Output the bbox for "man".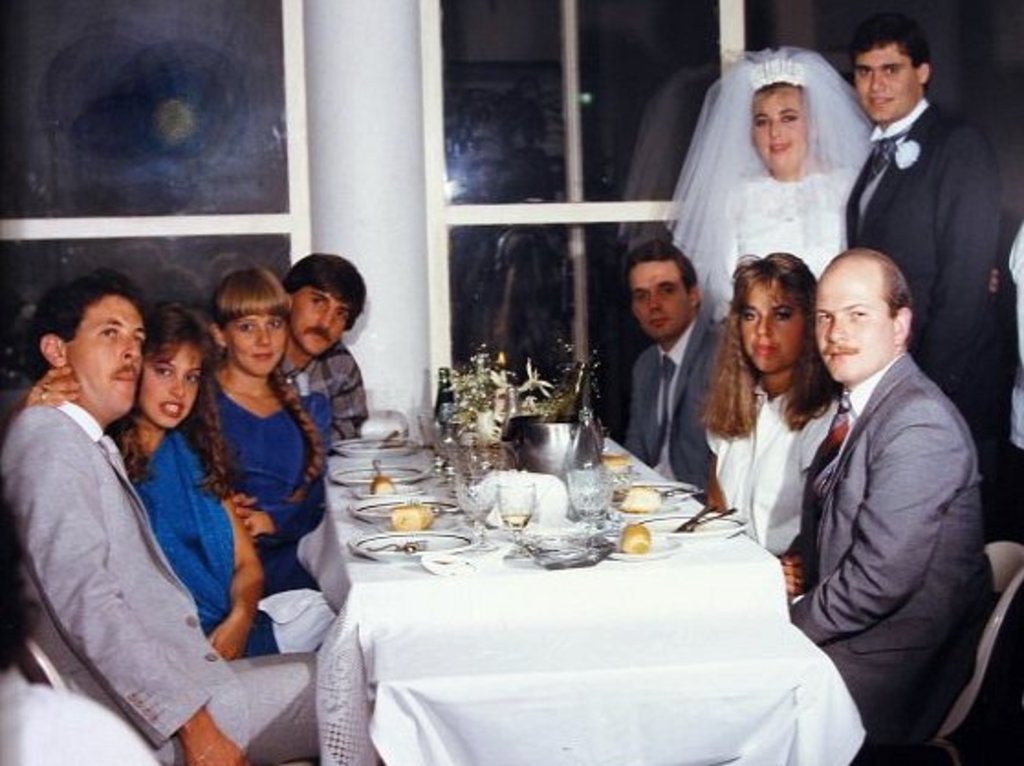
<region>0, 273, 317, 764</region>.
